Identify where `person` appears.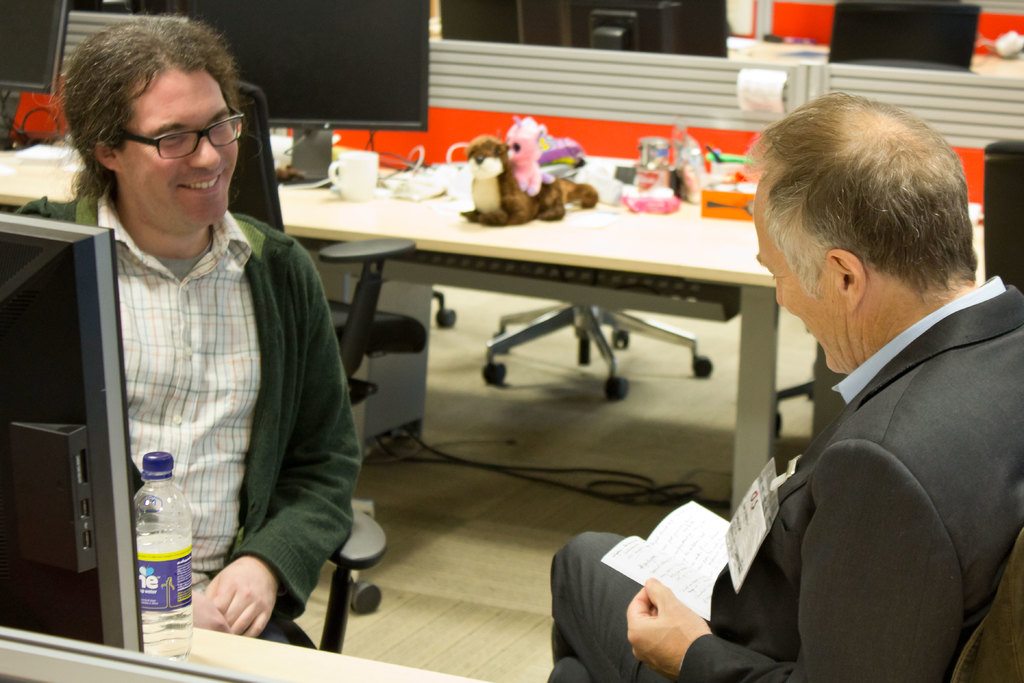
Appears at (60, 31, 360, 666).
